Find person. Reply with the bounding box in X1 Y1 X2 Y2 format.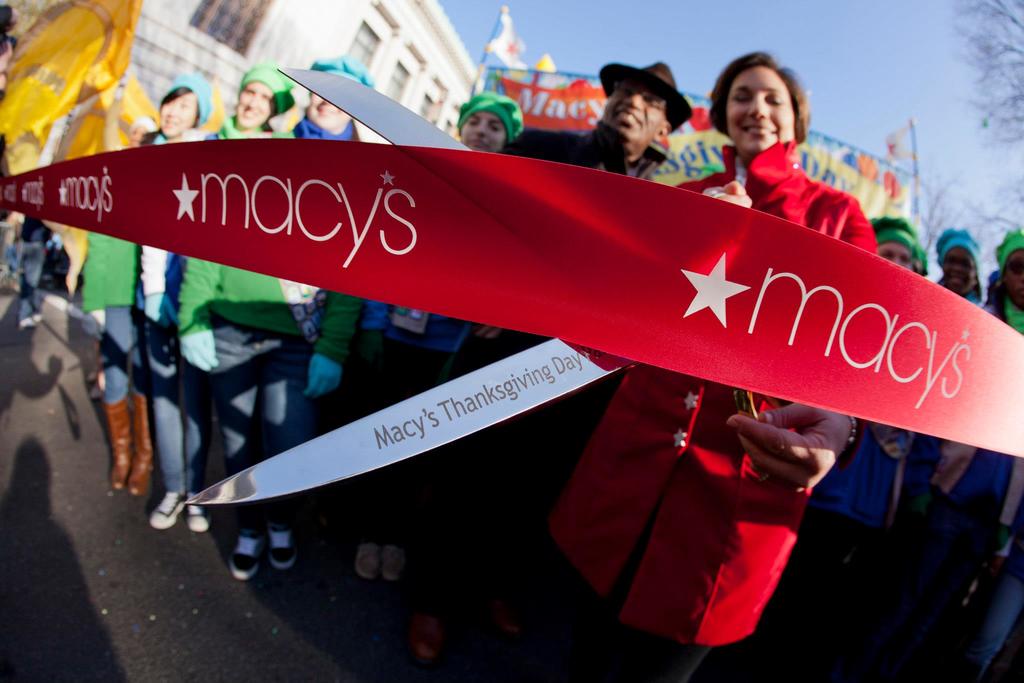
415 58 863 682.
